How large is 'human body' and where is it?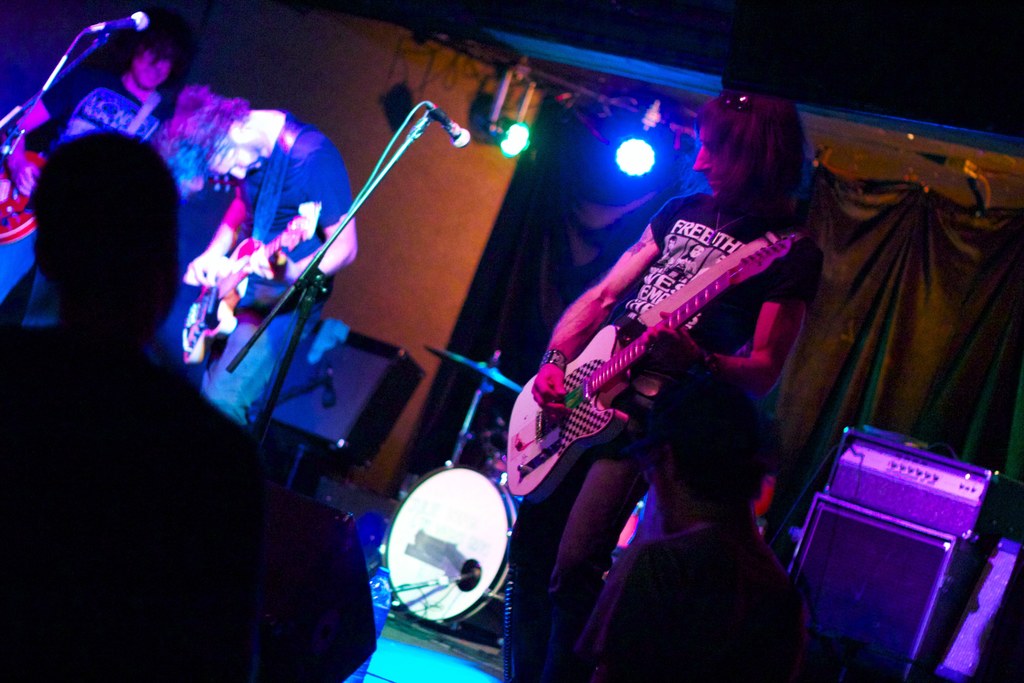
Bounding box: 579:364:808:682.
